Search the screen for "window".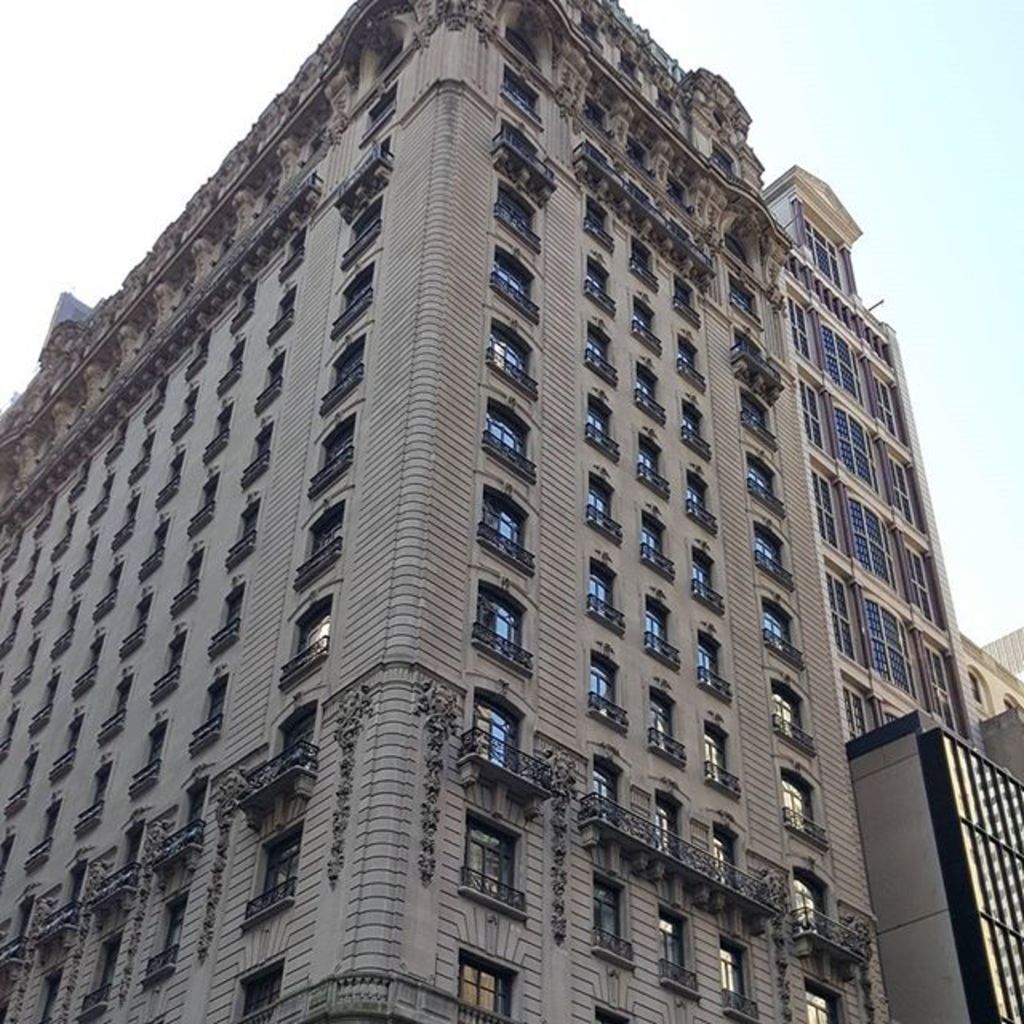
Found at [left=686, top=427, right=694, bottom=432].
